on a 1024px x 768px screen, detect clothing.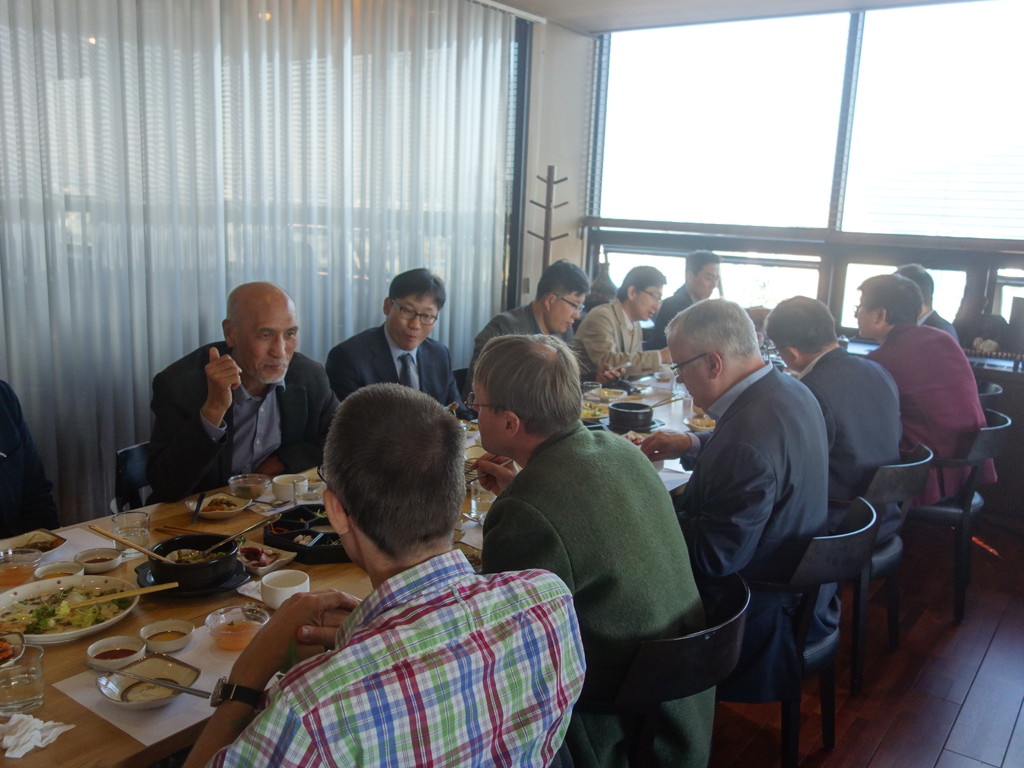
(x1=0, y1=375, x2=65, y2=535).
